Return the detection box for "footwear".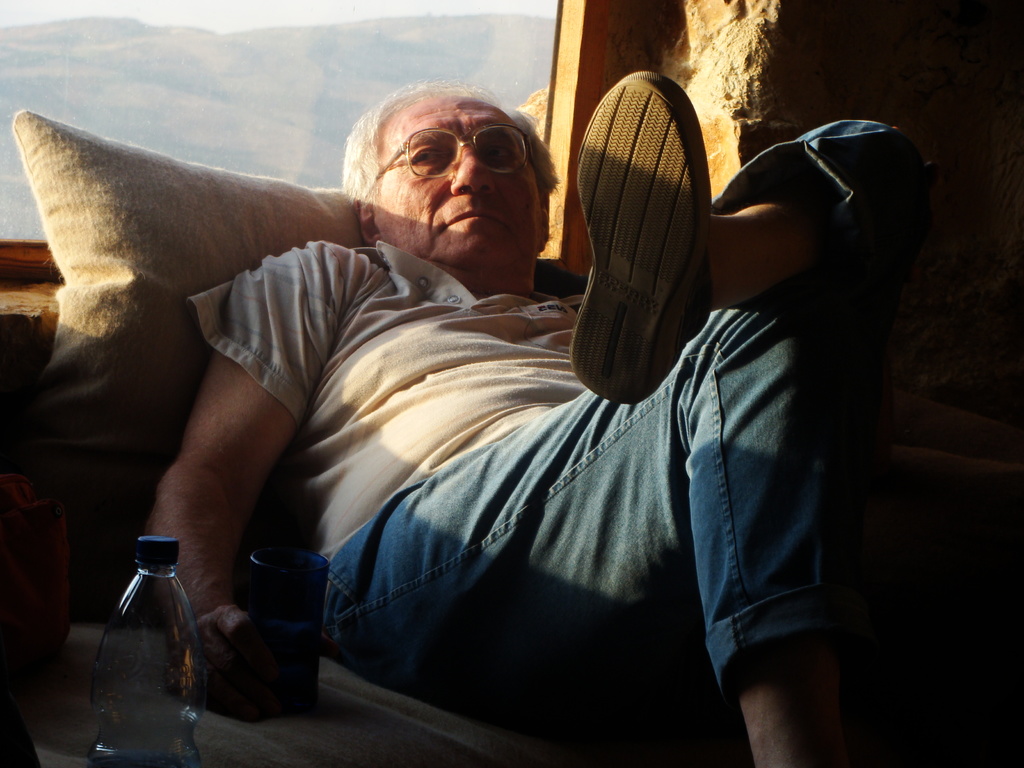
bbox=[559, 67, 720, 408].
